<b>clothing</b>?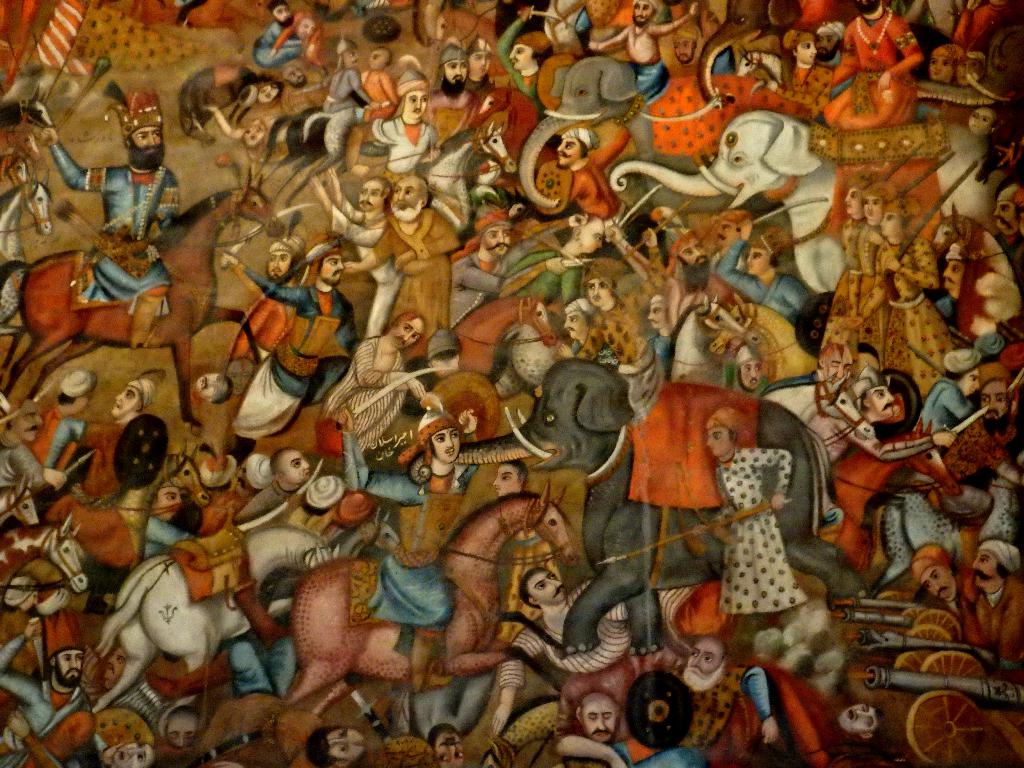
{"x1": 684, "y1": 662, "x2": 761, "y2": 750}
